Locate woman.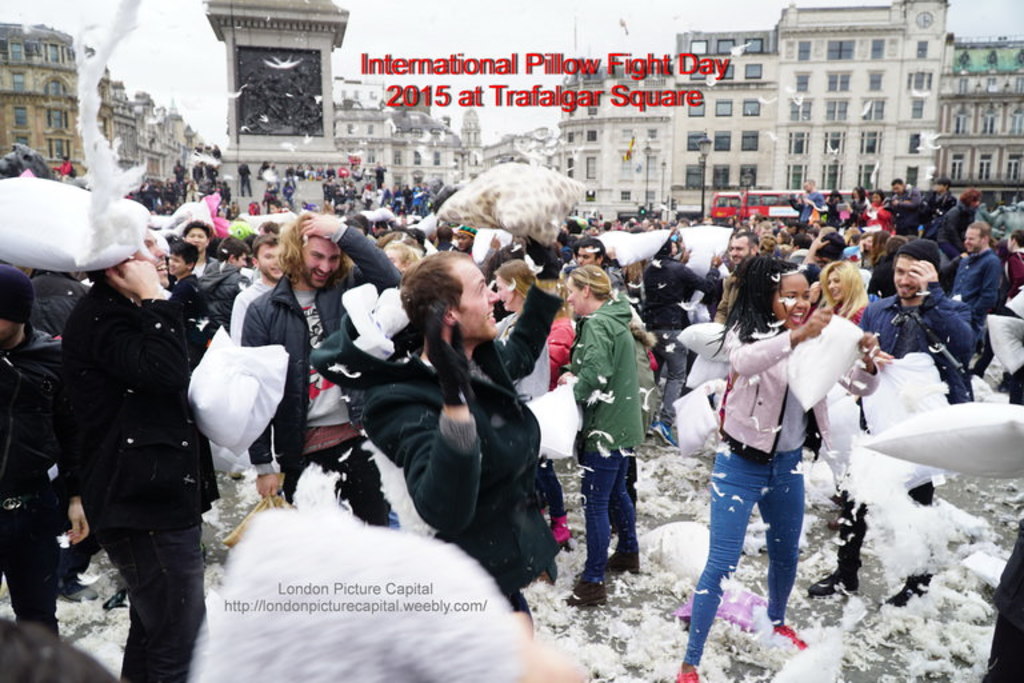
Bounding box: 809,264,868,496.
